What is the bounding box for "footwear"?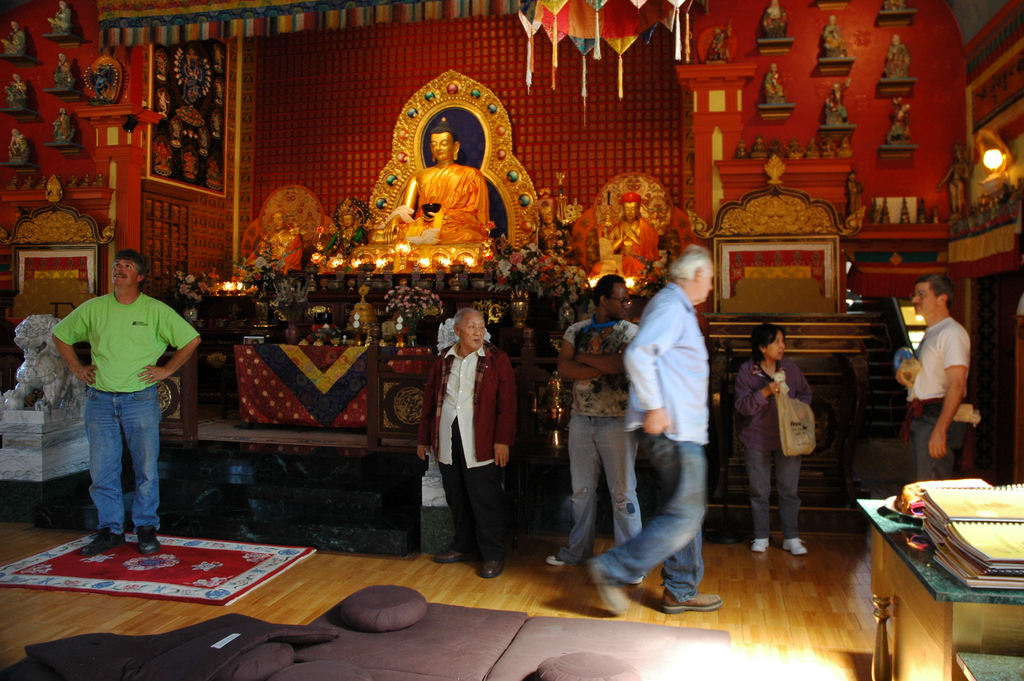
<box>83,527,123,554</box>.
